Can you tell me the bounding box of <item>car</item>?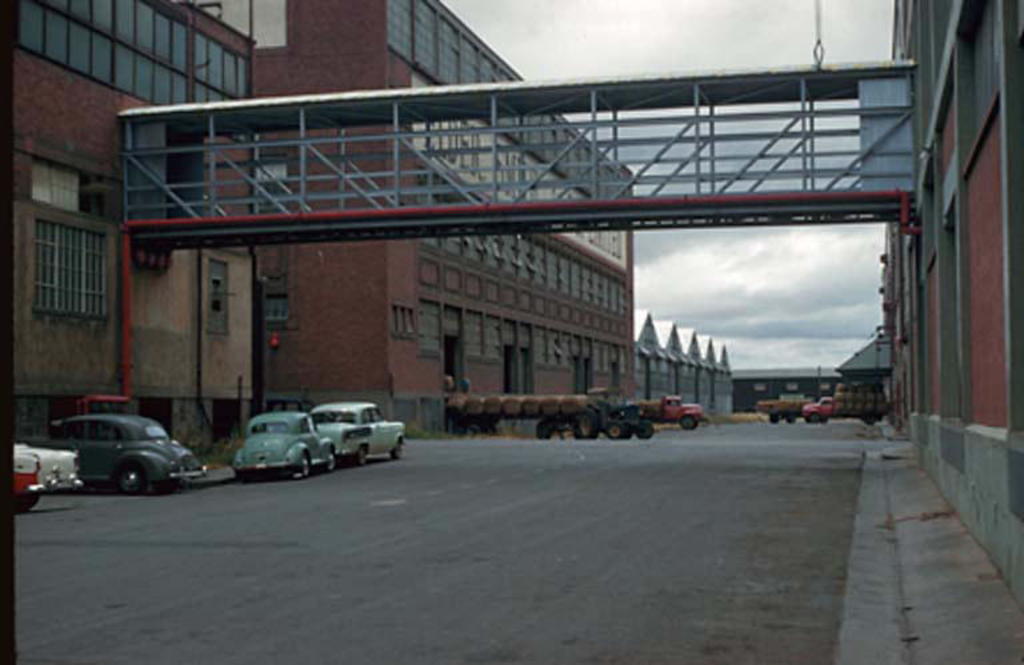
<box>304,402,404,468</box>.
